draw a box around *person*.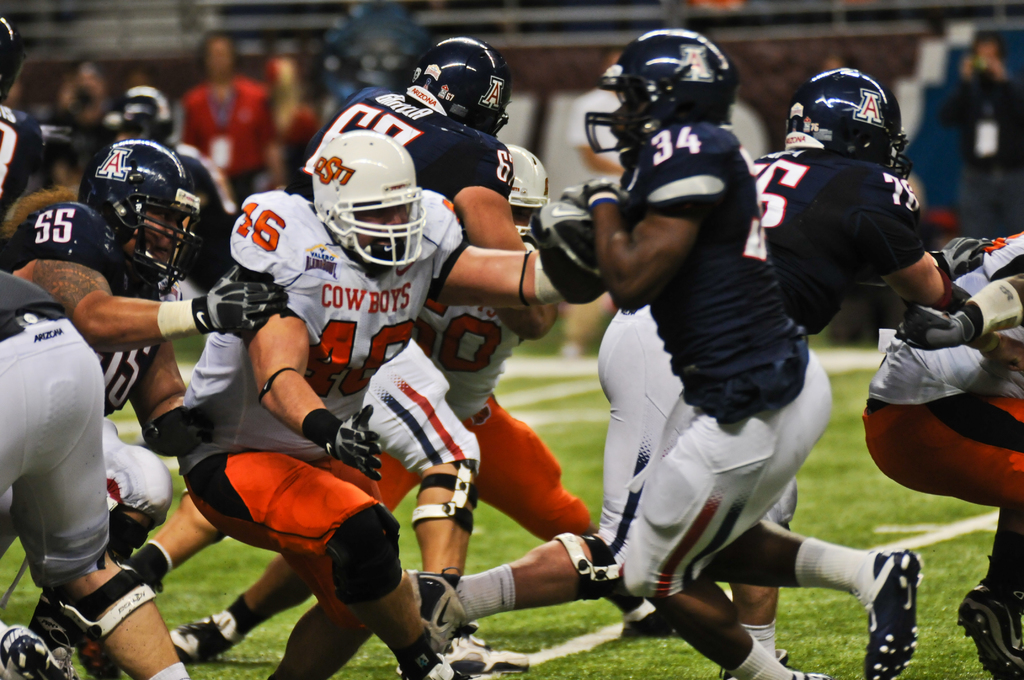
(556, 22, 855, 679).
